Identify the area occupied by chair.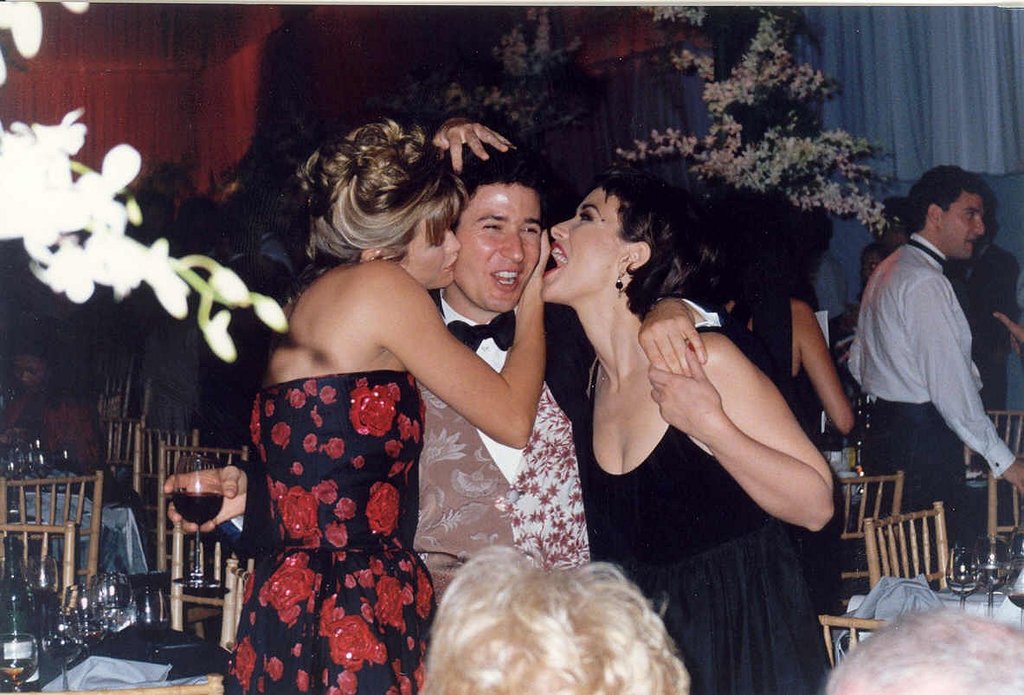
Area: {"x1": 104, "y1": 416, "x2": 142, "y2": 485}.
